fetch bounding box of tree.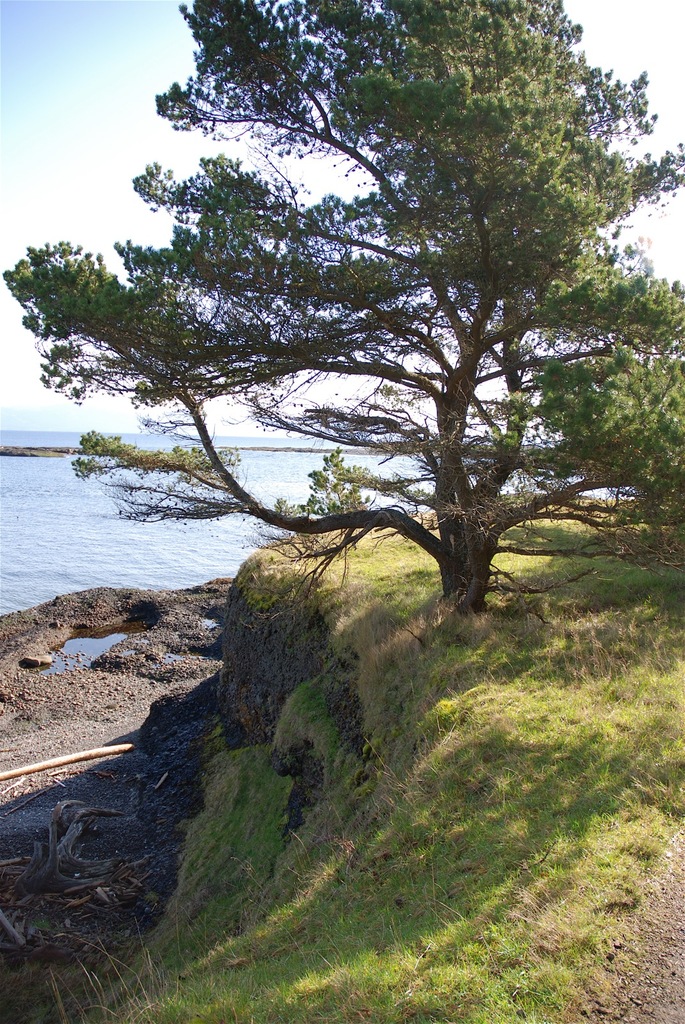
Bbox: bbox(64, 13, 684, 692).
